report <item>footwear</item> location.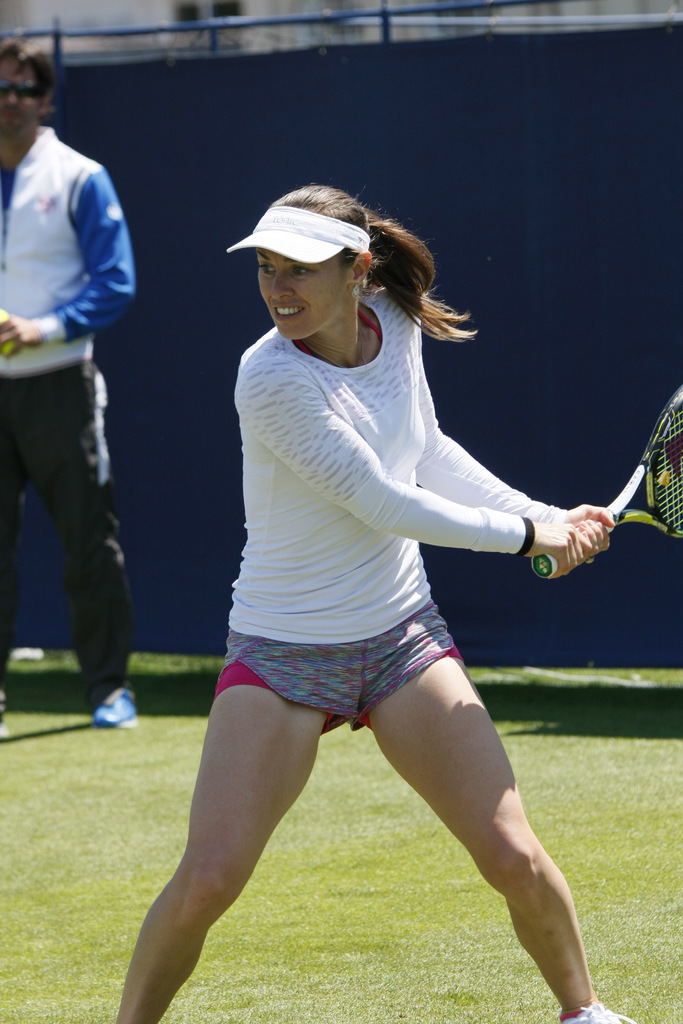
Report: {"x1": 562, "y1": 1004, "x2": 636, "y2": 1023}.
